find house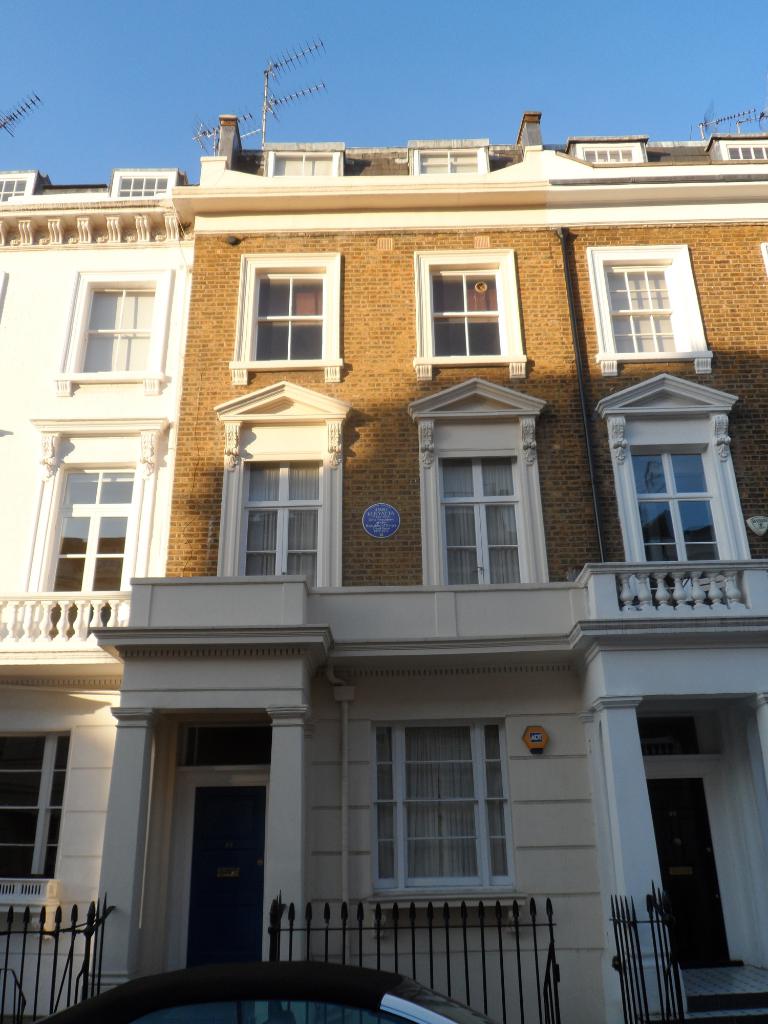
{"x1": 95, "y1": 127, "x2": 767, "y2": 1023}
